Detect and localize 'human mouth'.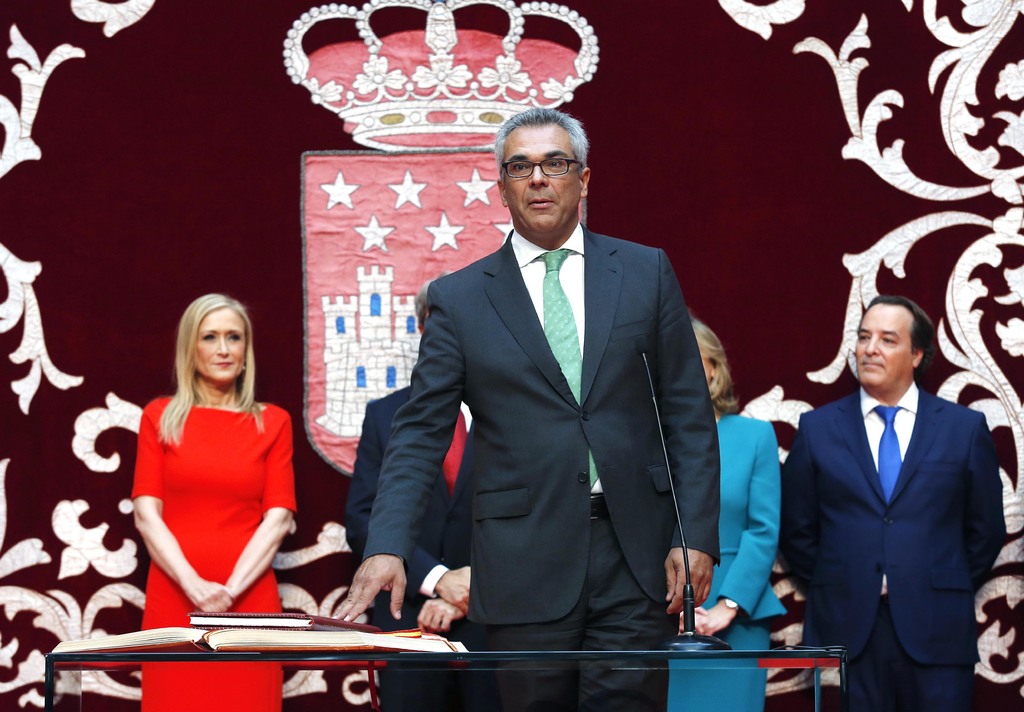
Localized at bbox=[860, 359, 883, 365].
